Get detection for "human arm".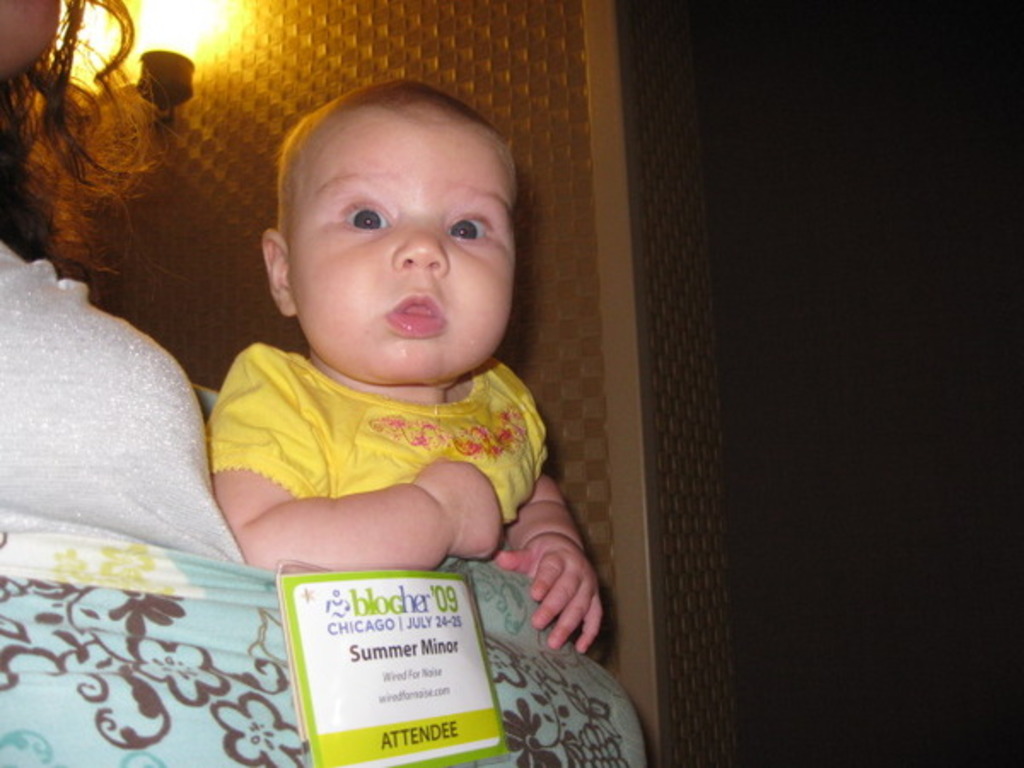
Detection: x1=486, y1=464, x2=601, y2=664.
